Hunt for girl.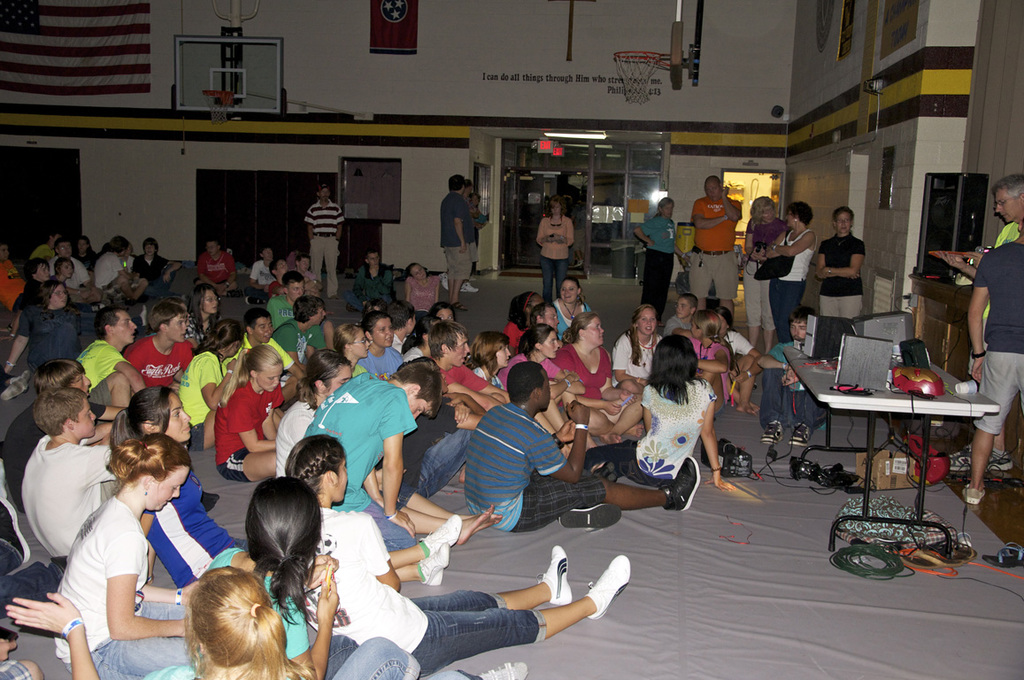
Hunted down at <bbox>426, 304, 456, 328</bbox>.
